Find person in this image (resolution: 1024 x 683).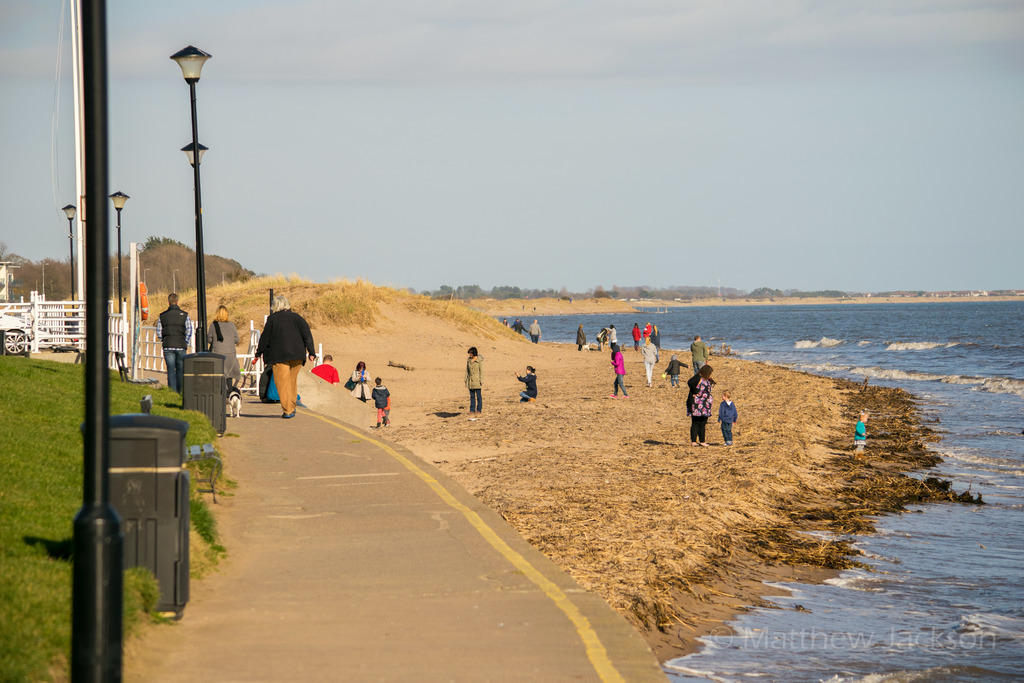
<box>611,348,634,398</box>.
